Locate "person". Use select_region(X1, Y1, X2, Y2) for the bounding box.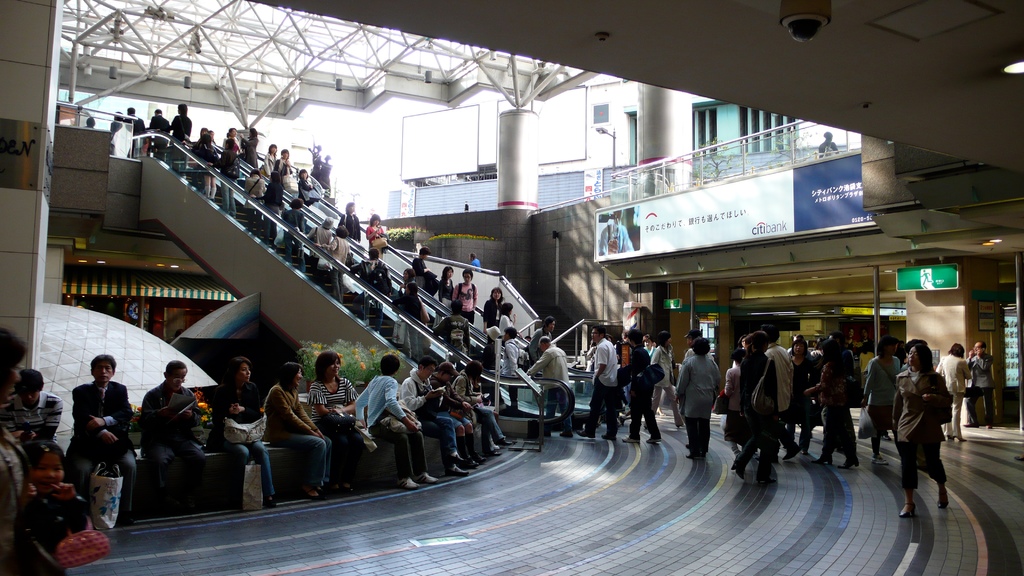
select_region(139, 356, 203, 518).
